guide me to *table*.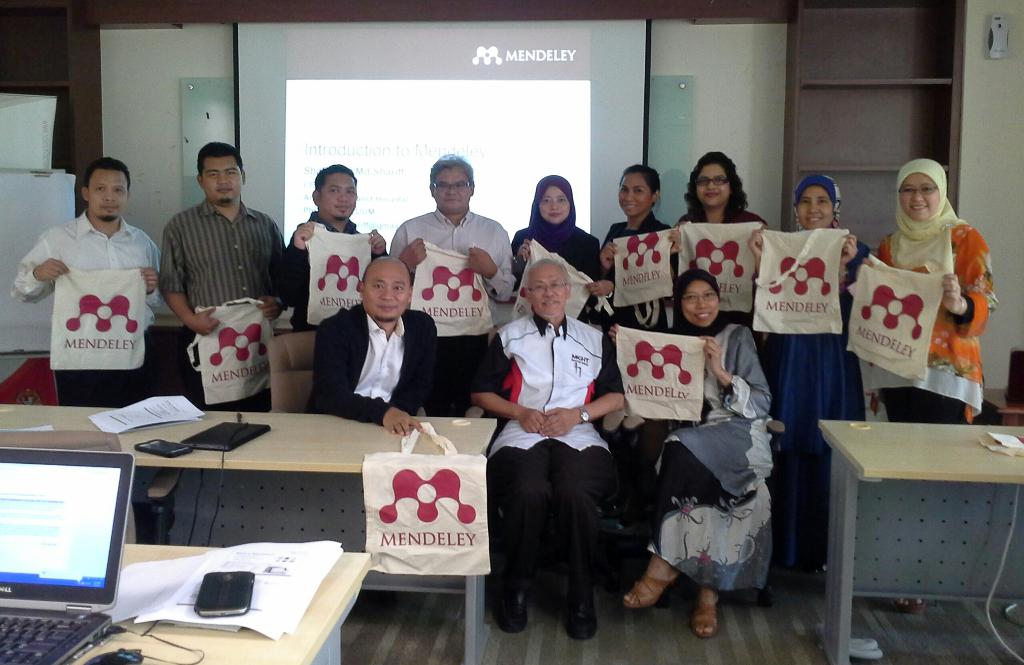
Guidance: (0,394,499,664).
